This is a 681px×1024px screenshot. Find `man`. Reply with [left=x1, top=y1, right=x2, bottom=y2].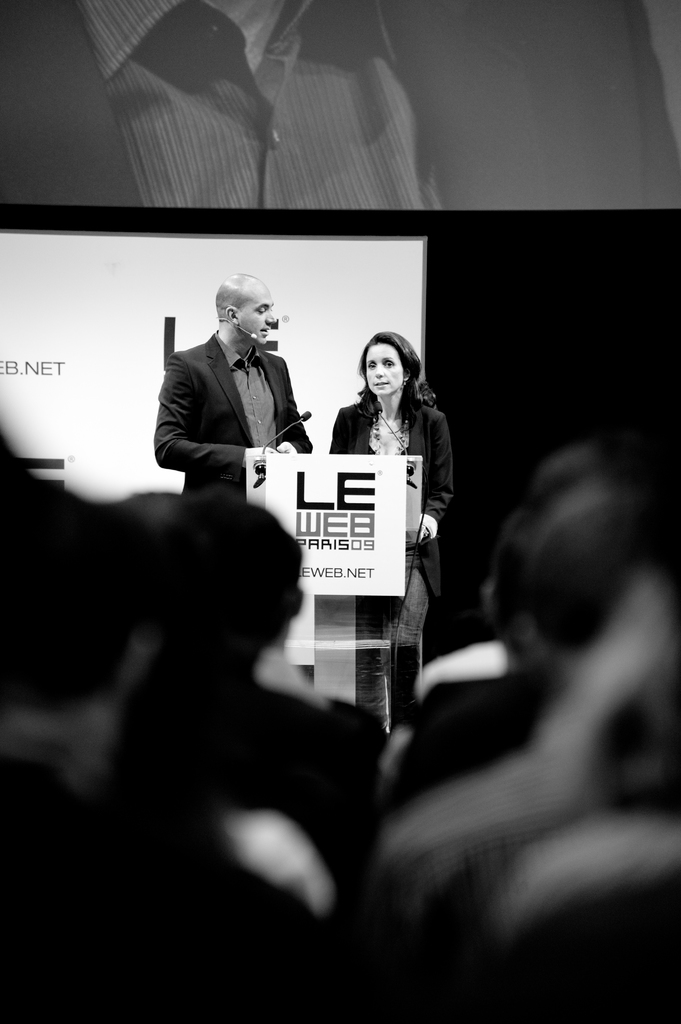
[left=155, top=267, right=335, bottom=492].
